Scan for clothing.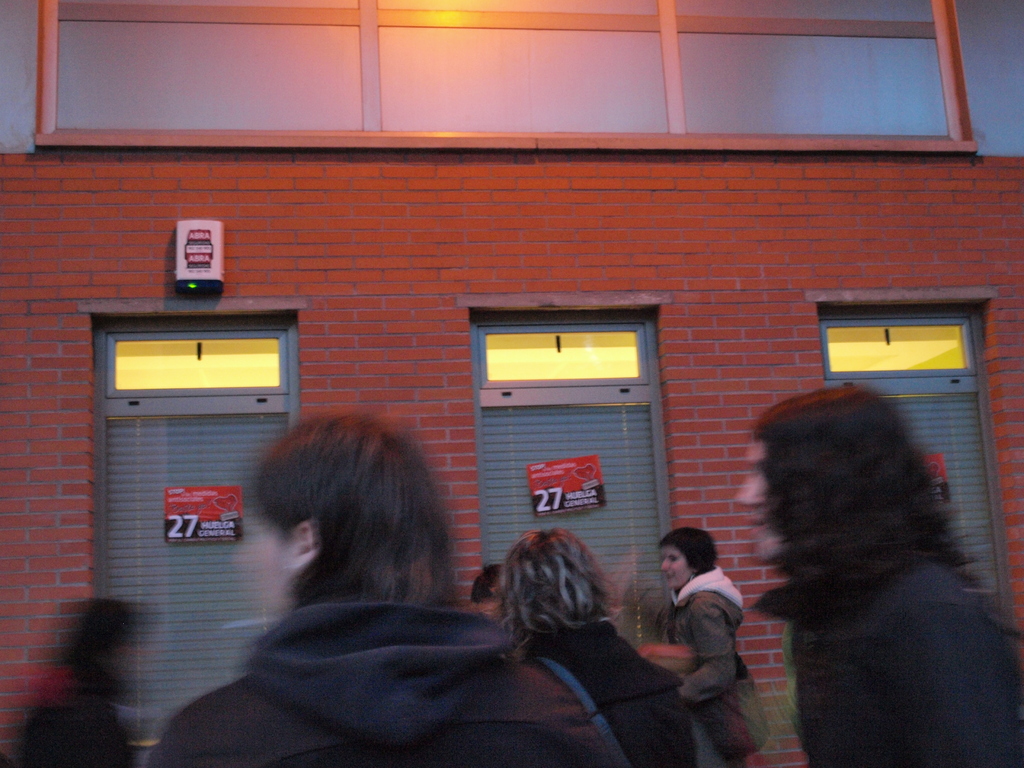
Scan result: <bbox>758, 562, 1023, 767</bbox>.
